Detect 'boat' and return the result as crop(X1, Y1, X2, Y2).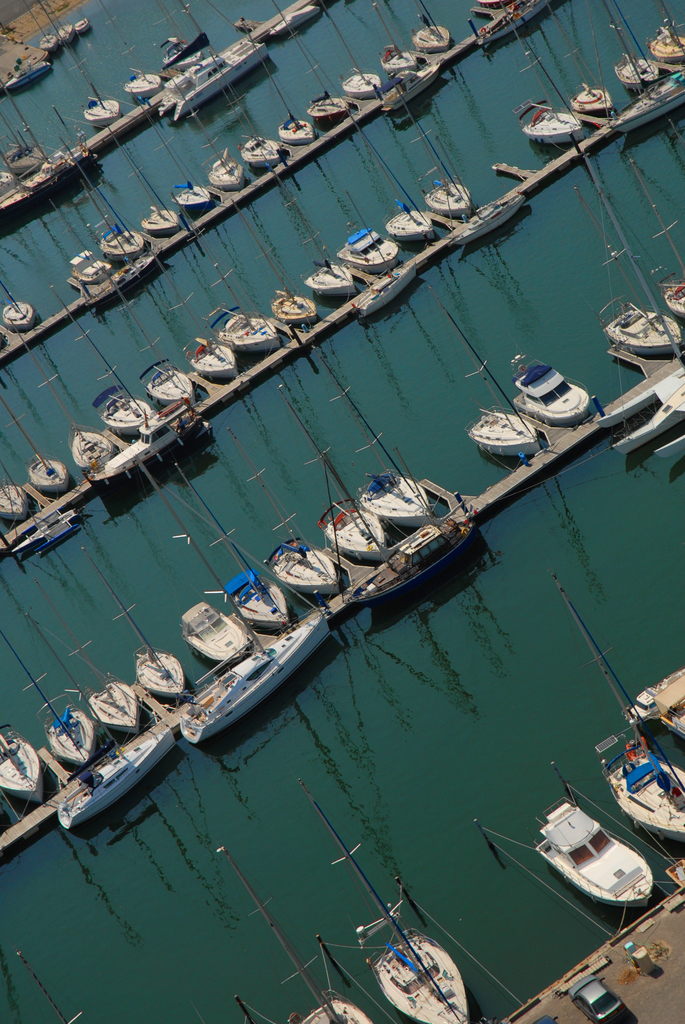
crop(230, 433, 338, 595).
